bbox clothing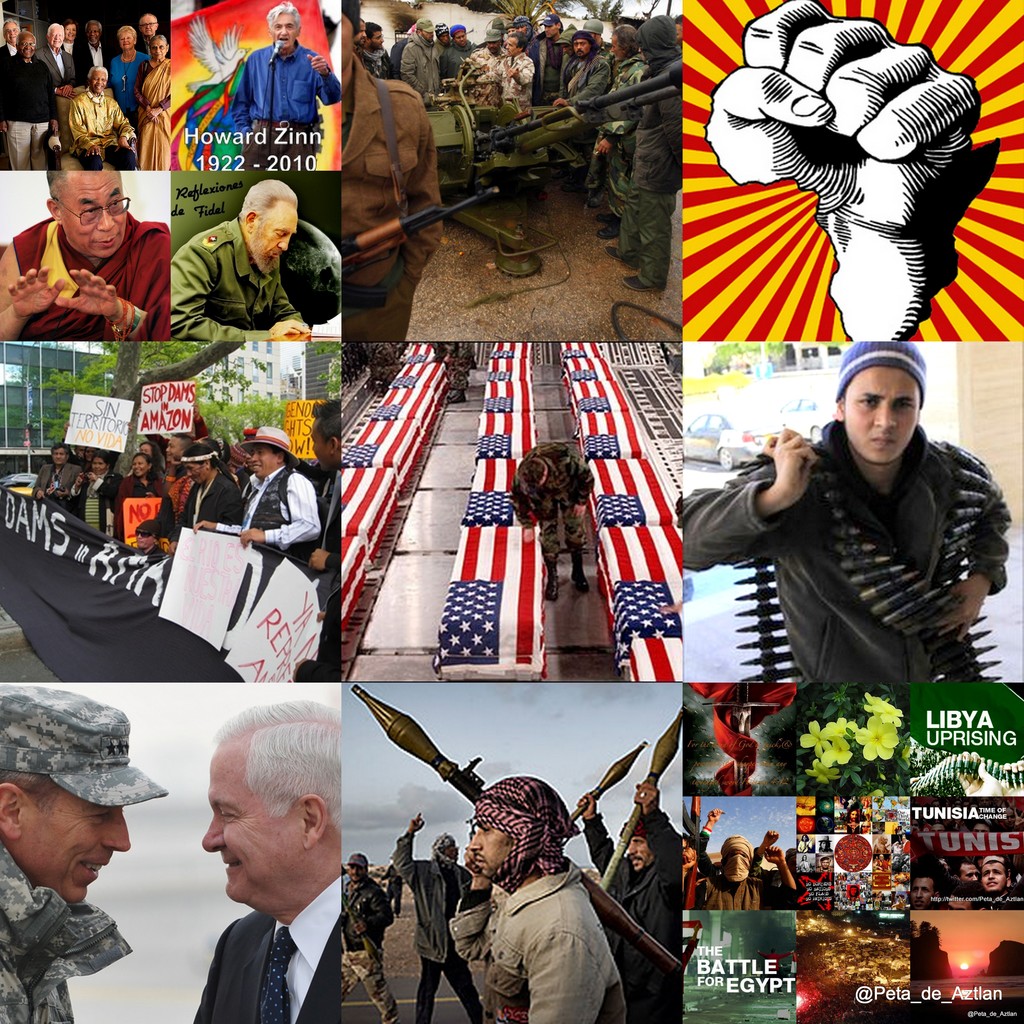
bbox=[78, 38, 113, 82]
